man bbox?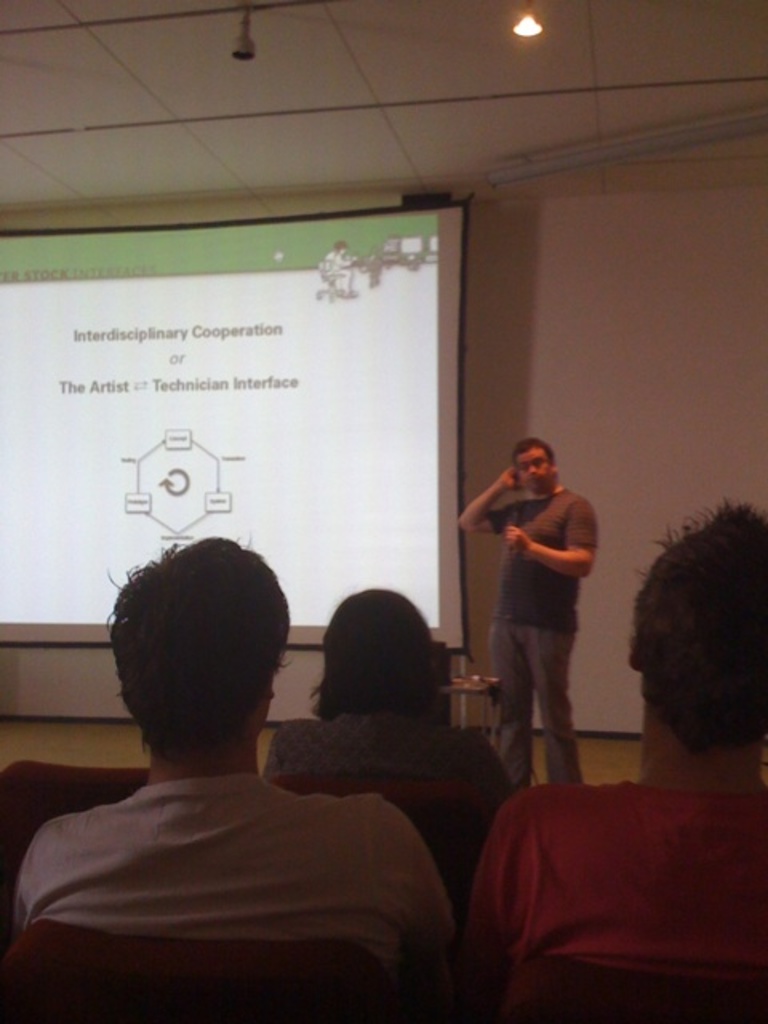
[461,432,600,802]
